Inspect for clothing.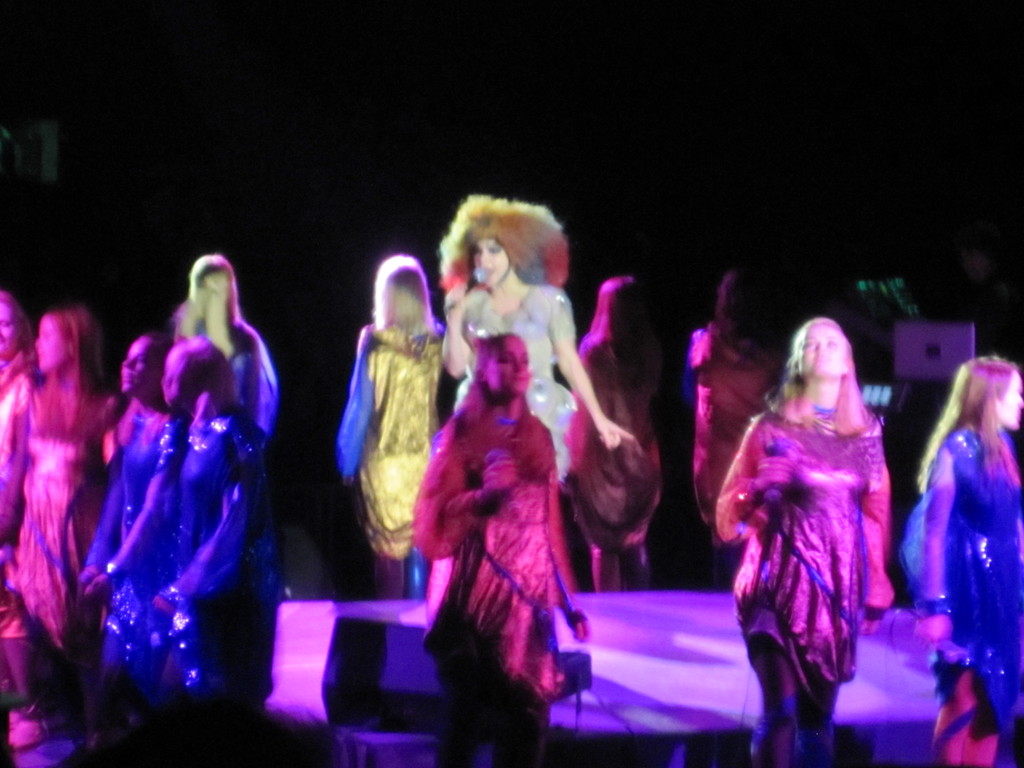
Inspection: select_region(932, 429, 1023, 741).
